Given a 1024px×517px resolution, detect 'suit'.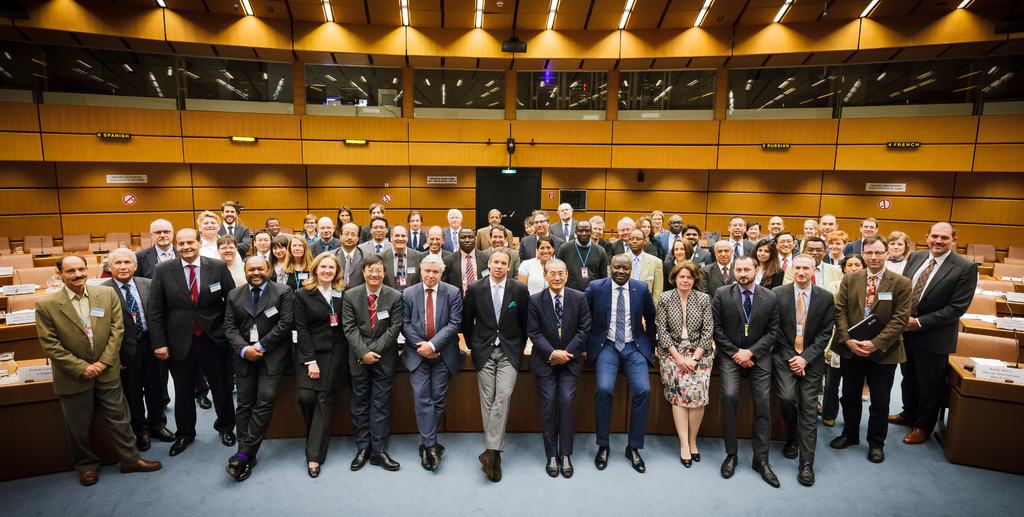
{"left": 902, "top": 217, "right": 982, "bottom": 441}.
